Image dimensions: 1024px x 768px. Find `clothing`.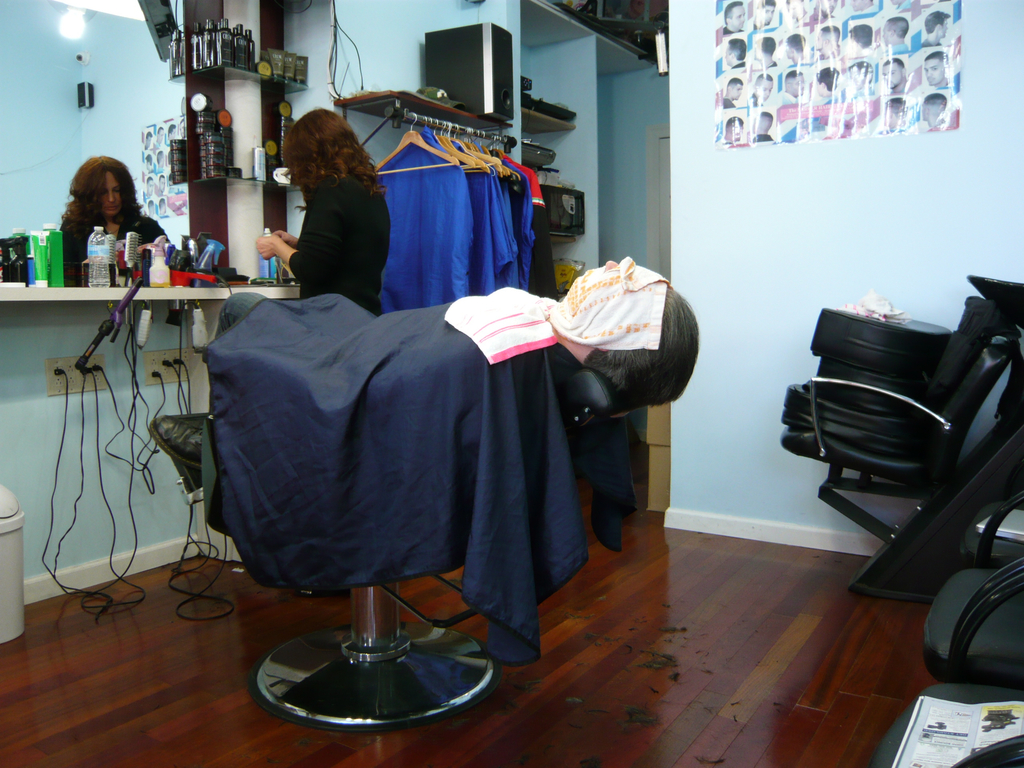
box=[883, 43, 909, 52].
